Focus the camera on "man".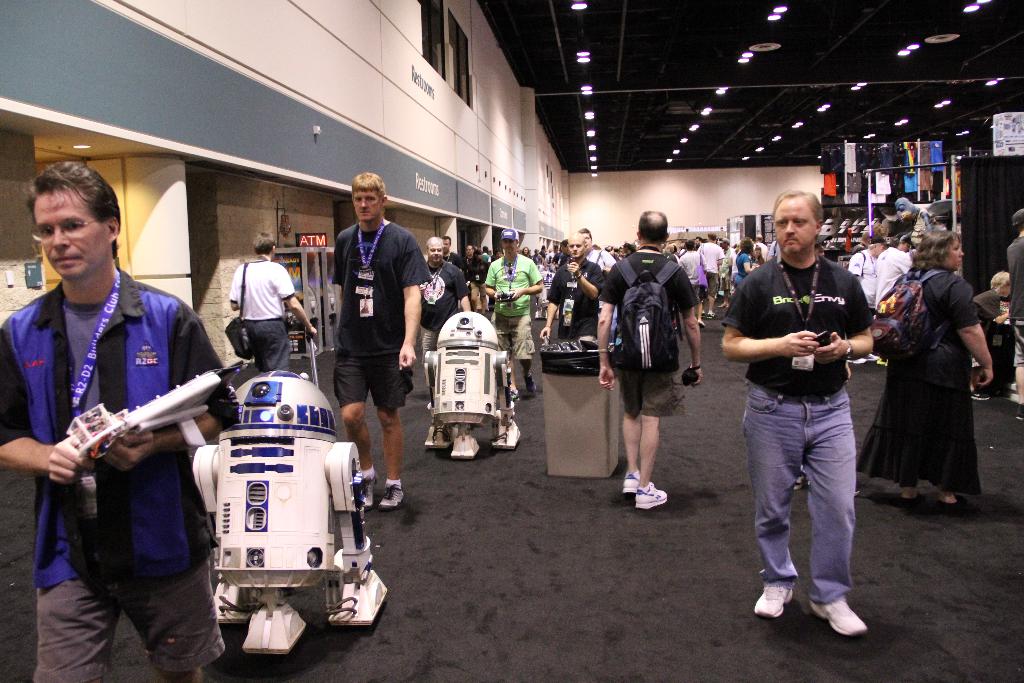
Focus region: bbox=[229, 226, 323, 378].
